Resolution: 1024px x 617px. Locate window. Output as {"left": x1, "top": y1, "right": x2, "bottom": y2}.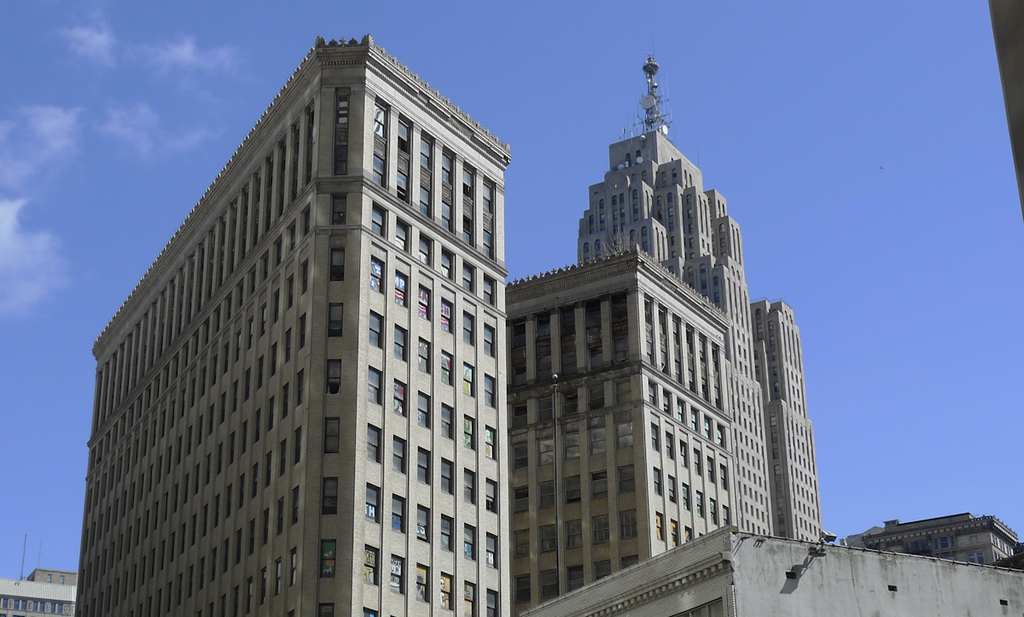
{"left": 364, "top": 540, "right": 378, "bottom": 586}.
